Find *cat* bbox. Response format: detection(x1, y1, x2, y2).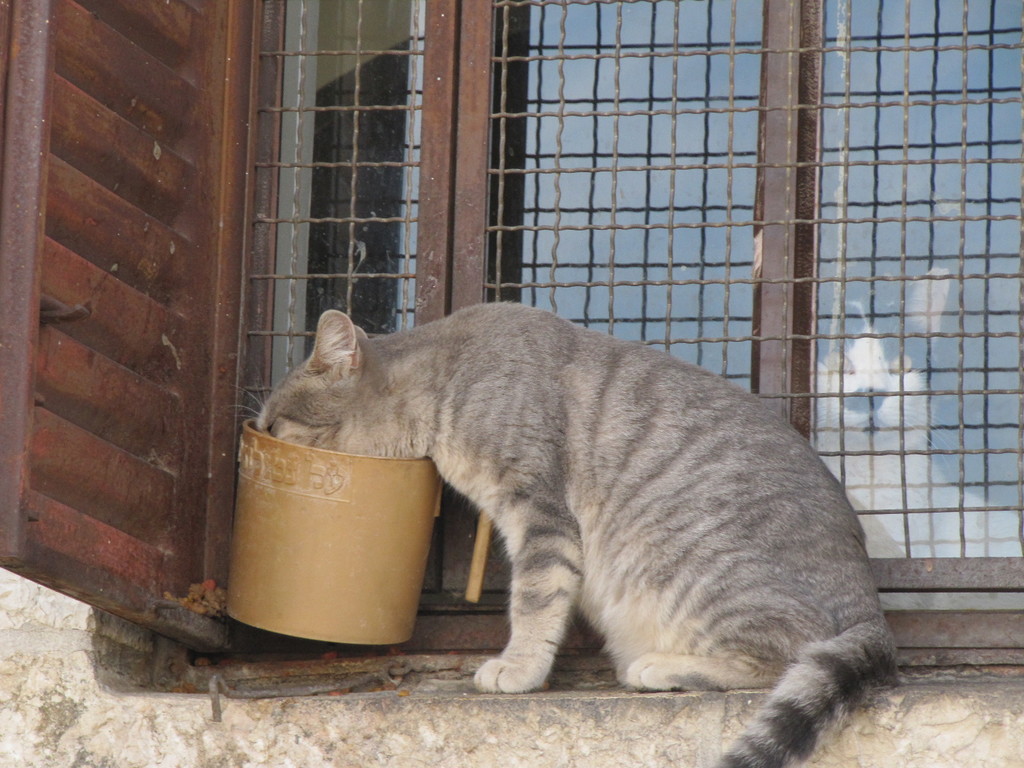
detection(239, 304, 897, 767).
